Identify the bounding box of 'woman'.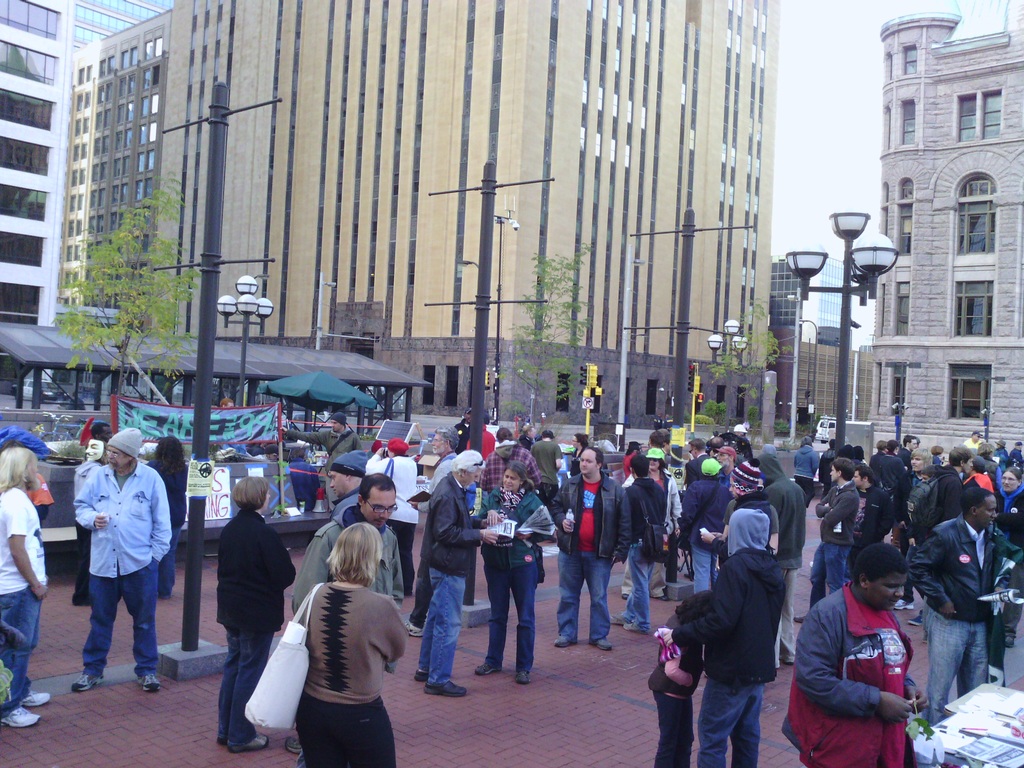
<region>520, 423, 538, 449</region>.
